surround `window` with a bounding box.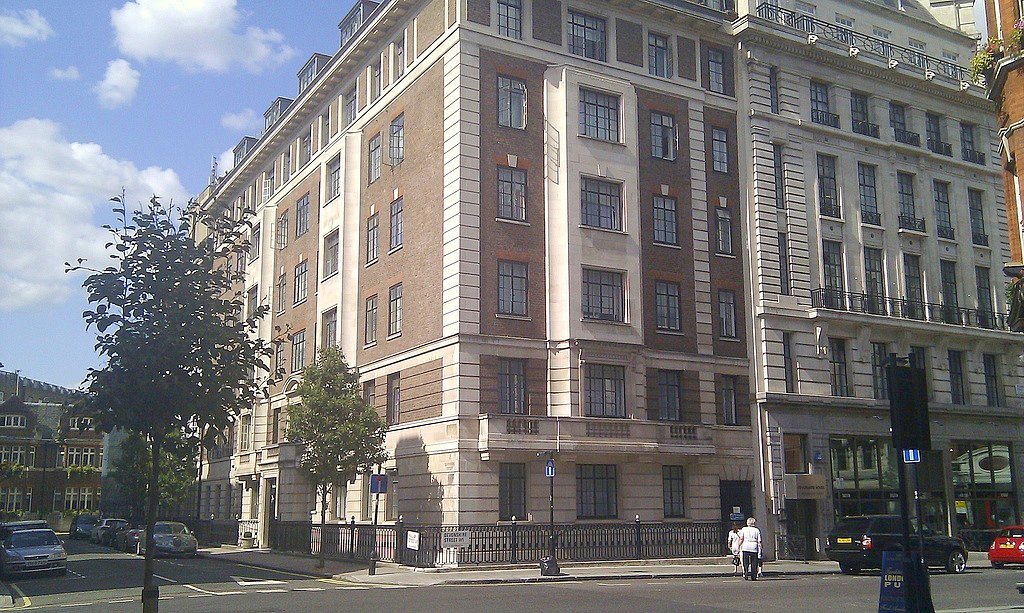
<region>645, 107, 677, 162</region>.
